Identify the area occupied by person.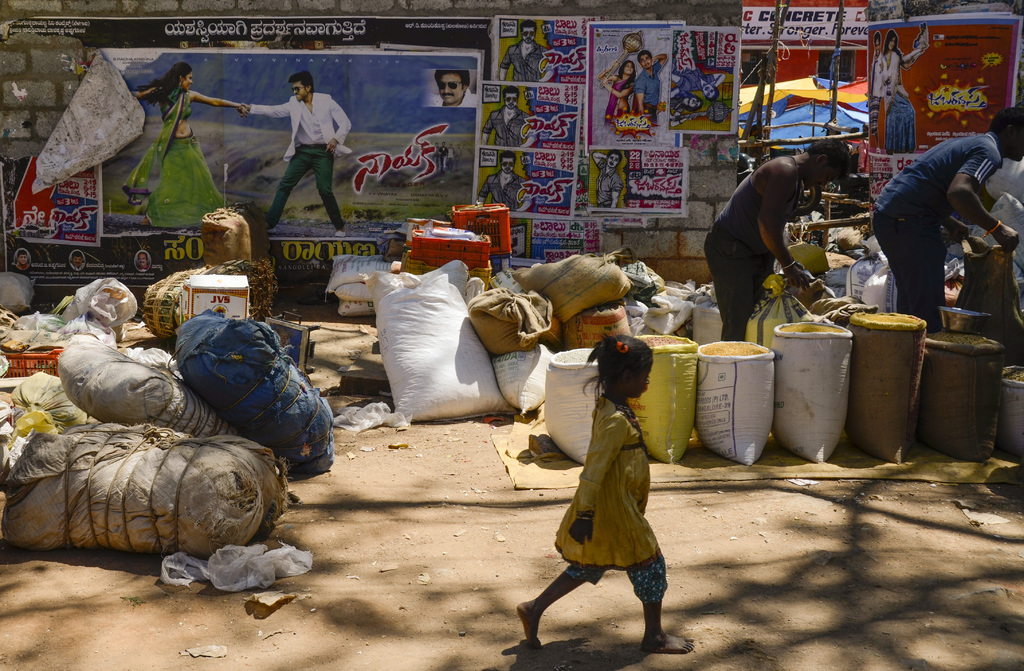
Area: [881,27,925,104].
